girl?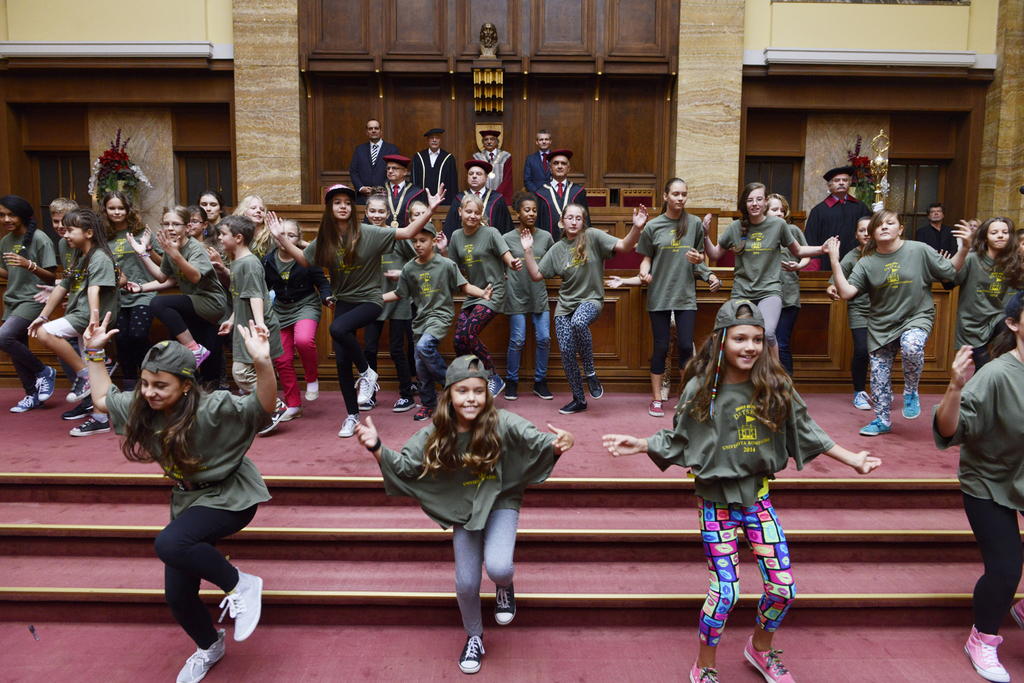
<bbox>501, 191, 555, 398</bbox>
